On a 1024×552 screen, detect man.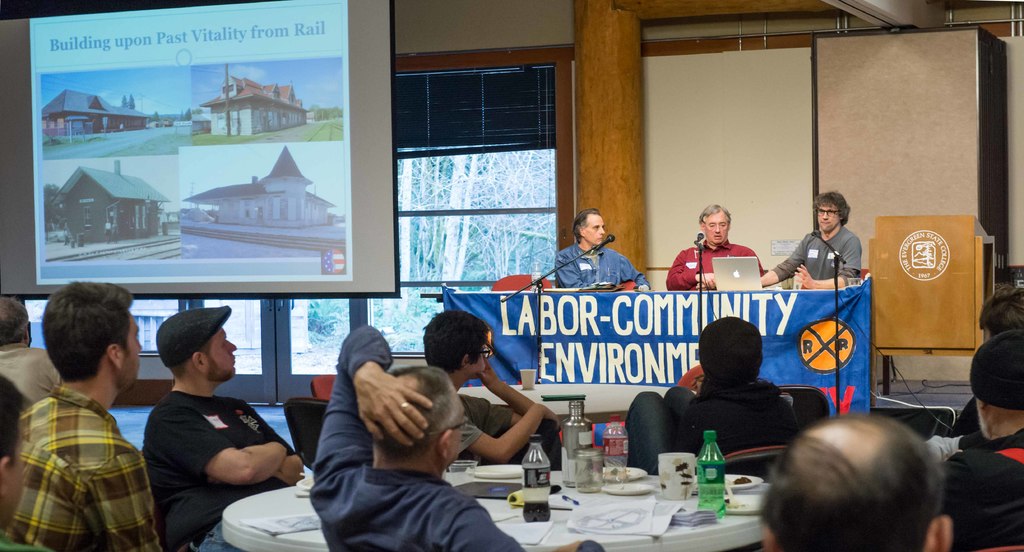
[left=424, top=311, right=559, bottom=466].
